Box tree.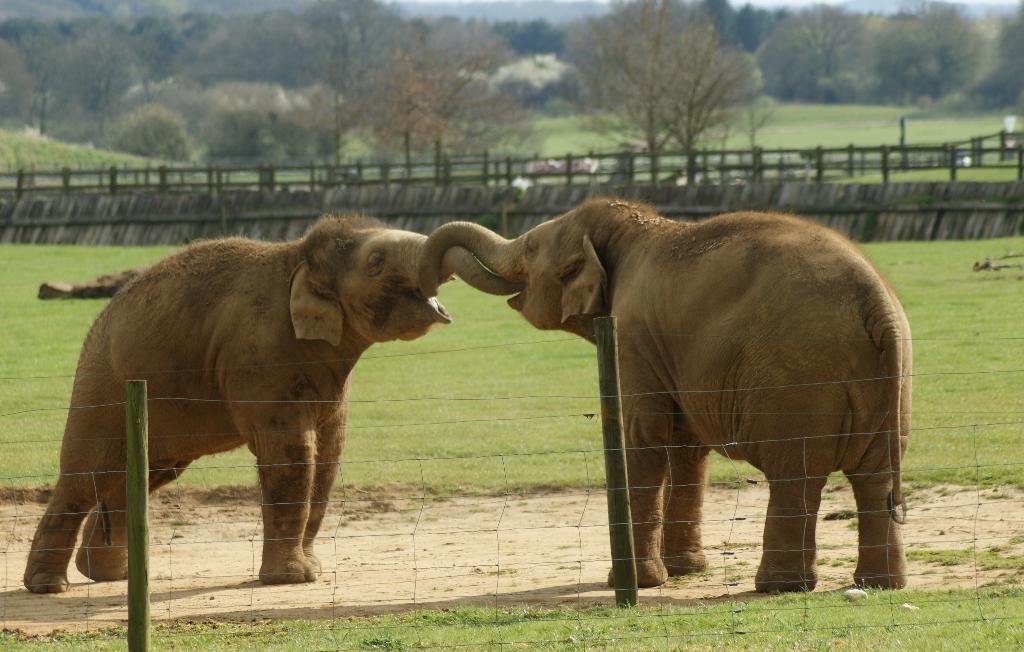
detection(365, 18, 536, 189).
